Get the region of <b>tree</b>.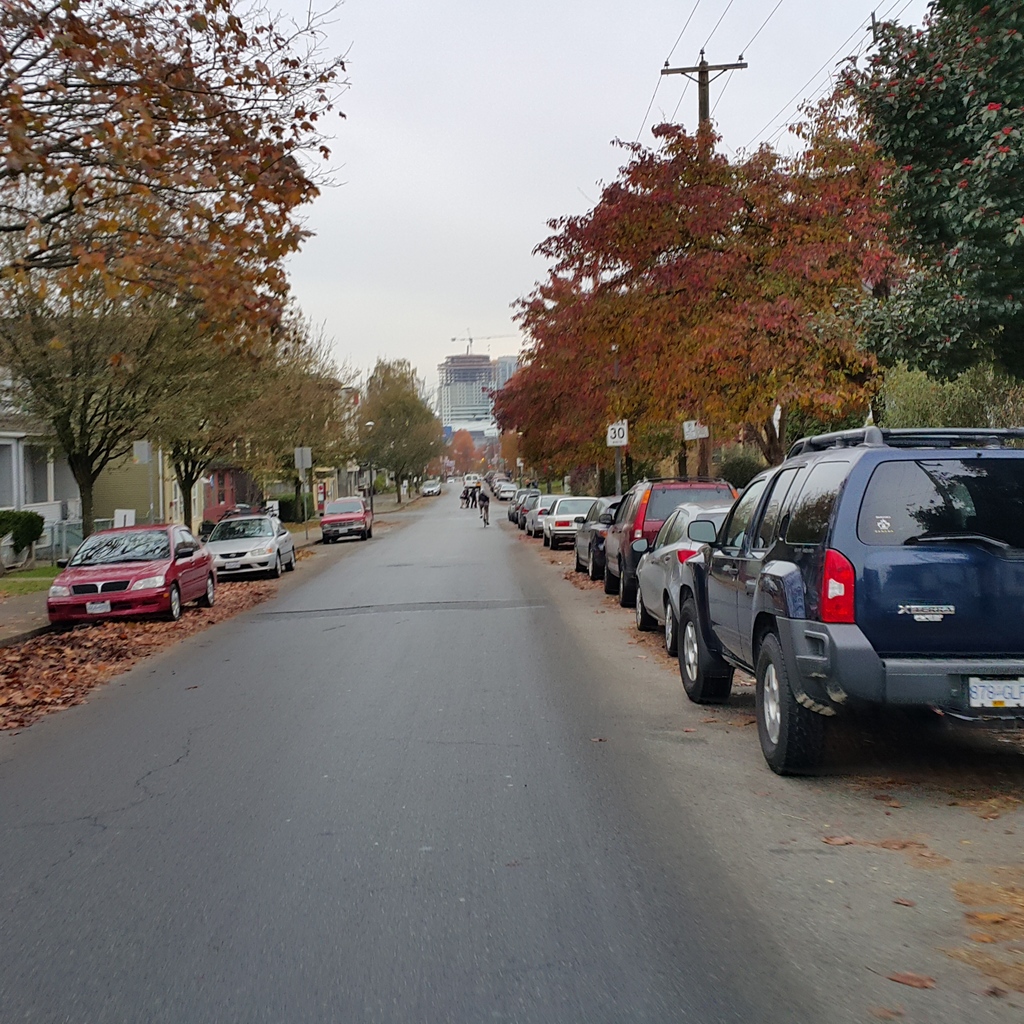
774 0 1023 435.
